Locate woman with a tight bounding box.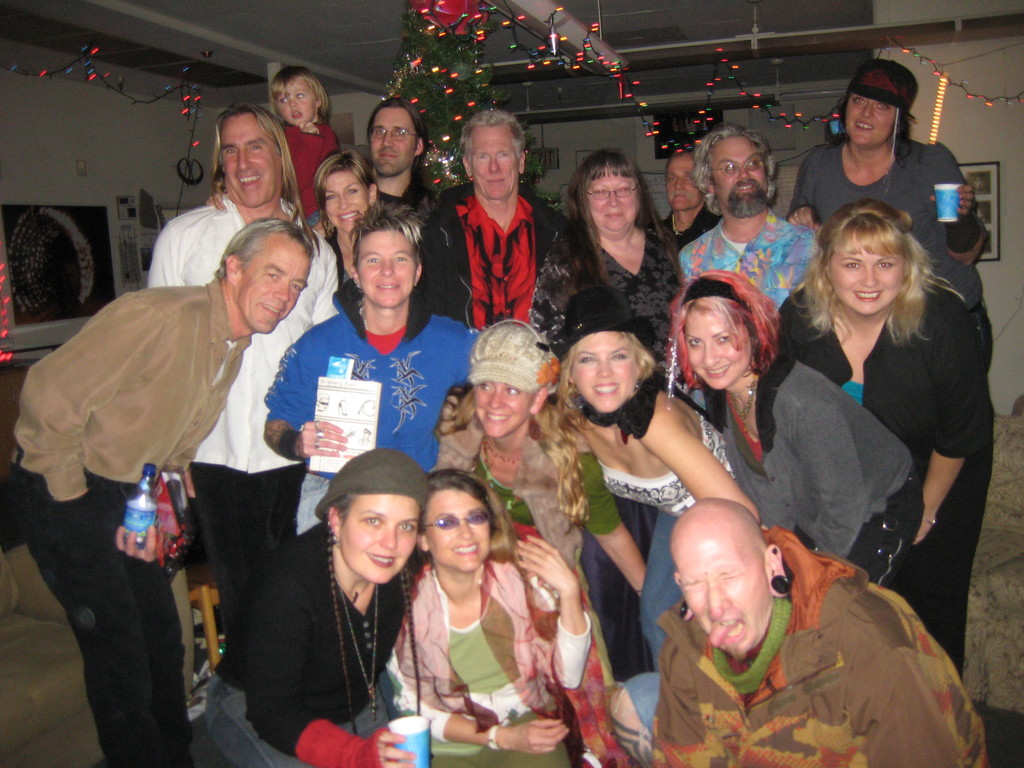
[left=321, top=150, right=389, bottom=283].
